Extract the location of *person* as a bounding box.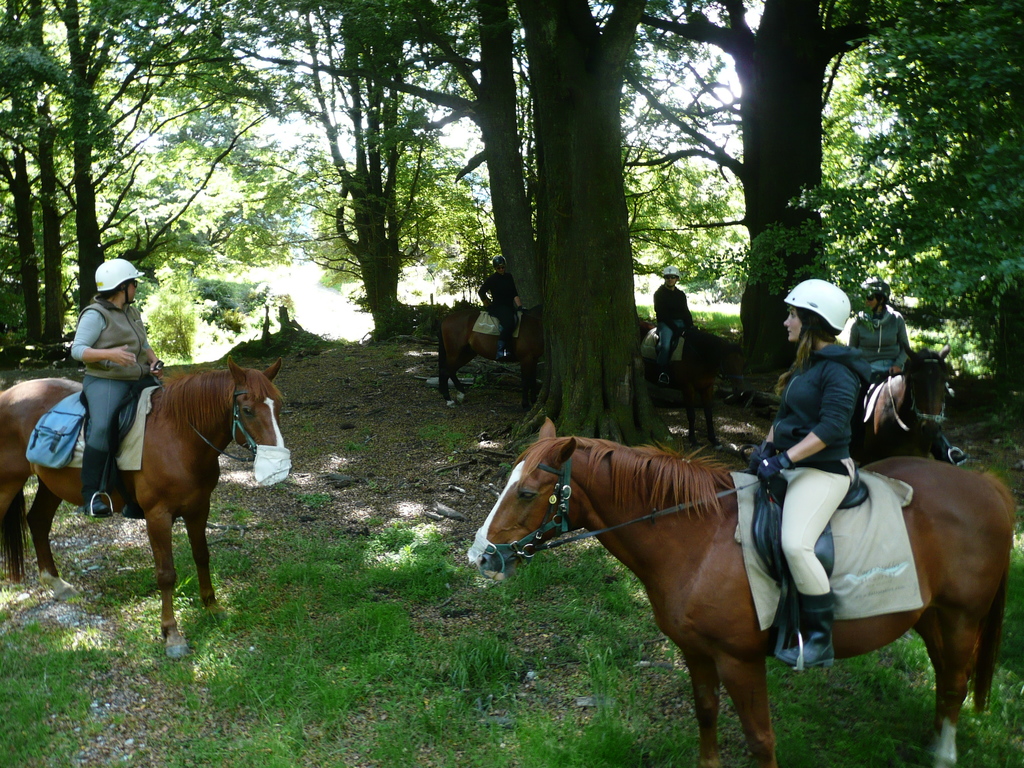
box(652, 264, 693, 389).
